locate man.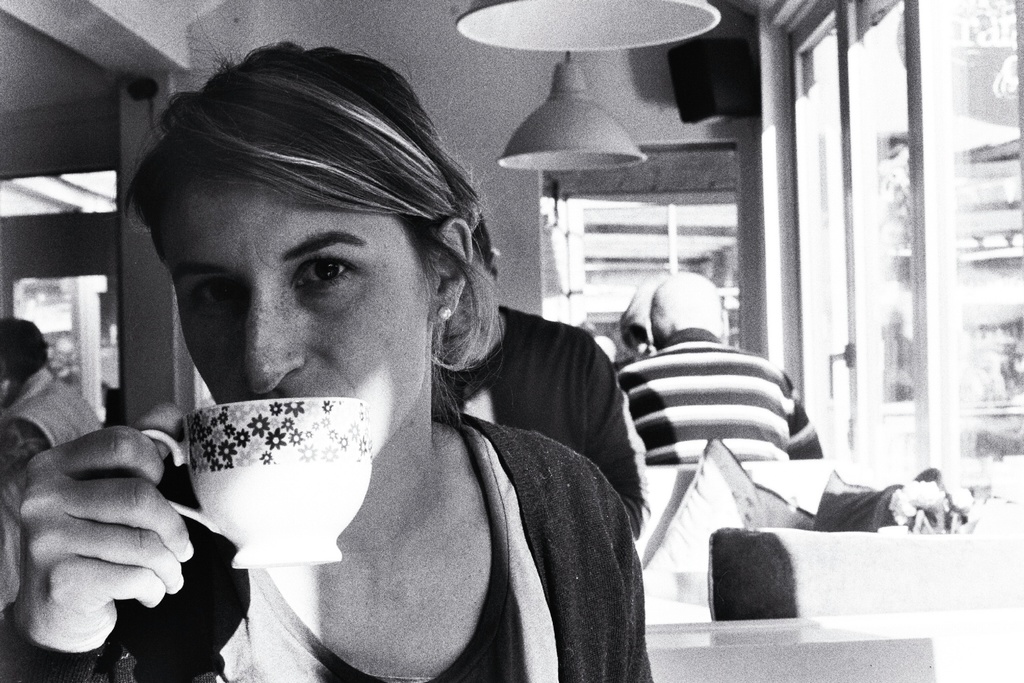
Bounding box: [left=622, top=263, right=820, bottom=465].
